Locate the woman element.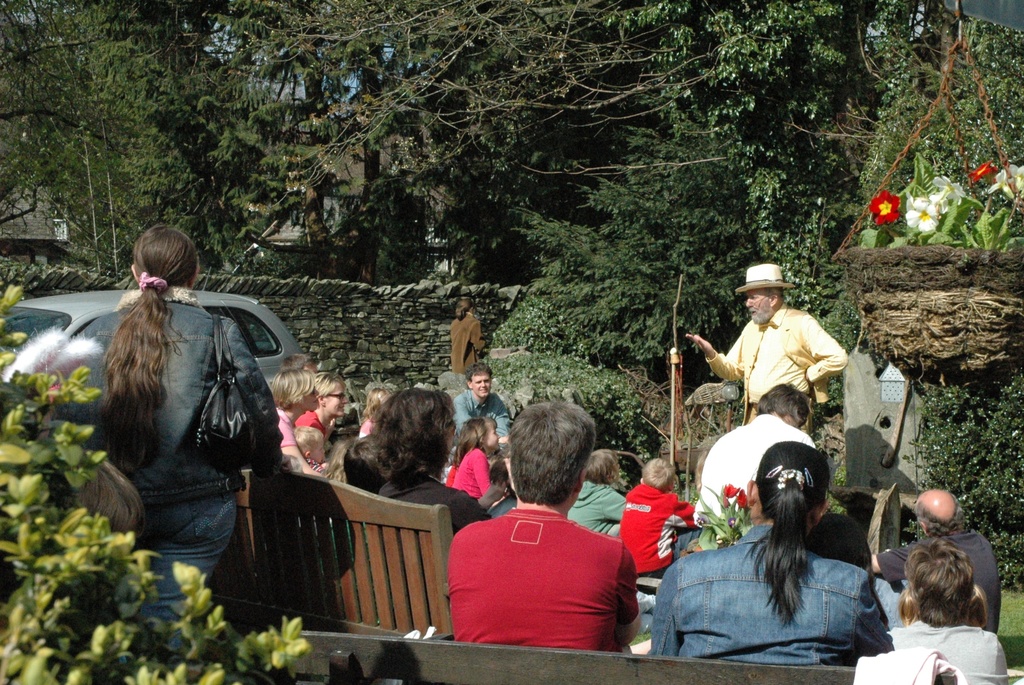
Element bbox: Rect(450, 418, 490, 500).
